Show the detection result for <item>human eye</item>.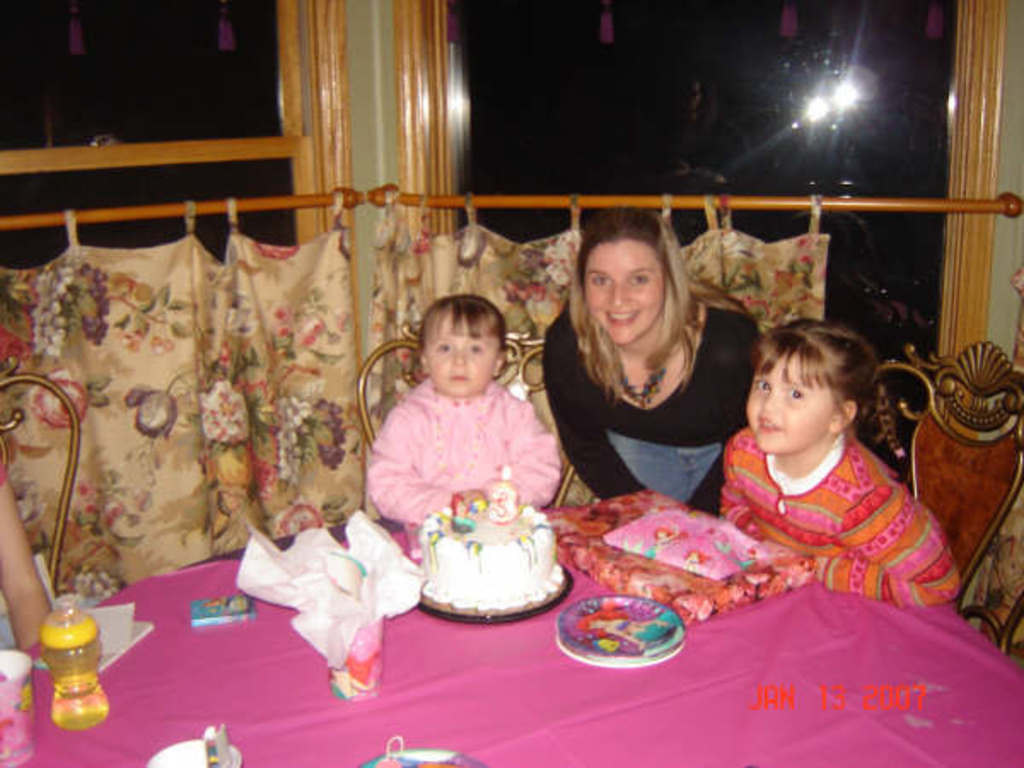
[782, 382, 807, 406].
